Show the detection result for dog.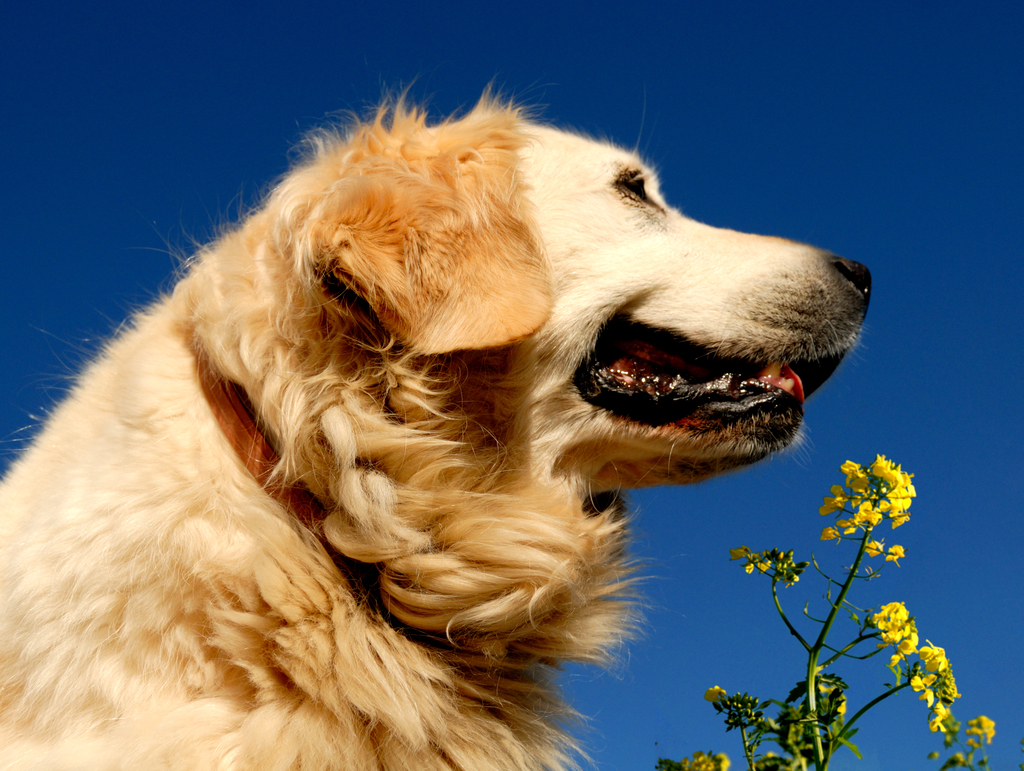
(0,72,875,770).
